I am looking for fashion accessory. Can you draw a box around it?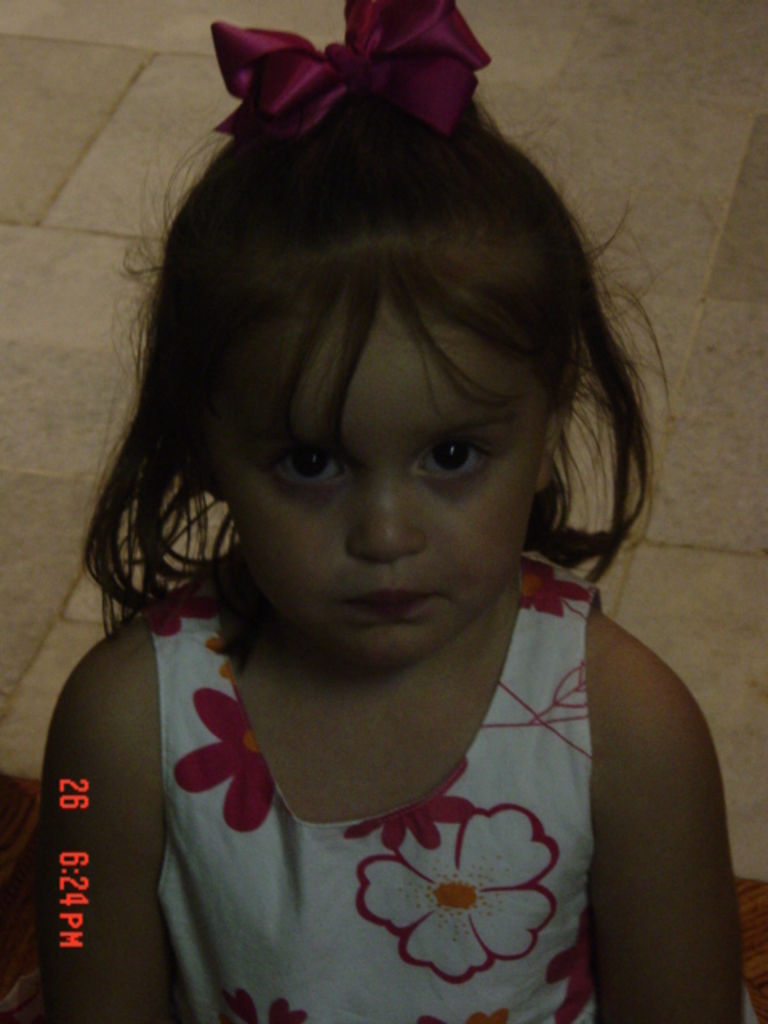
Sure, the bounding box is bbox=(211, 0, 498, 126).
